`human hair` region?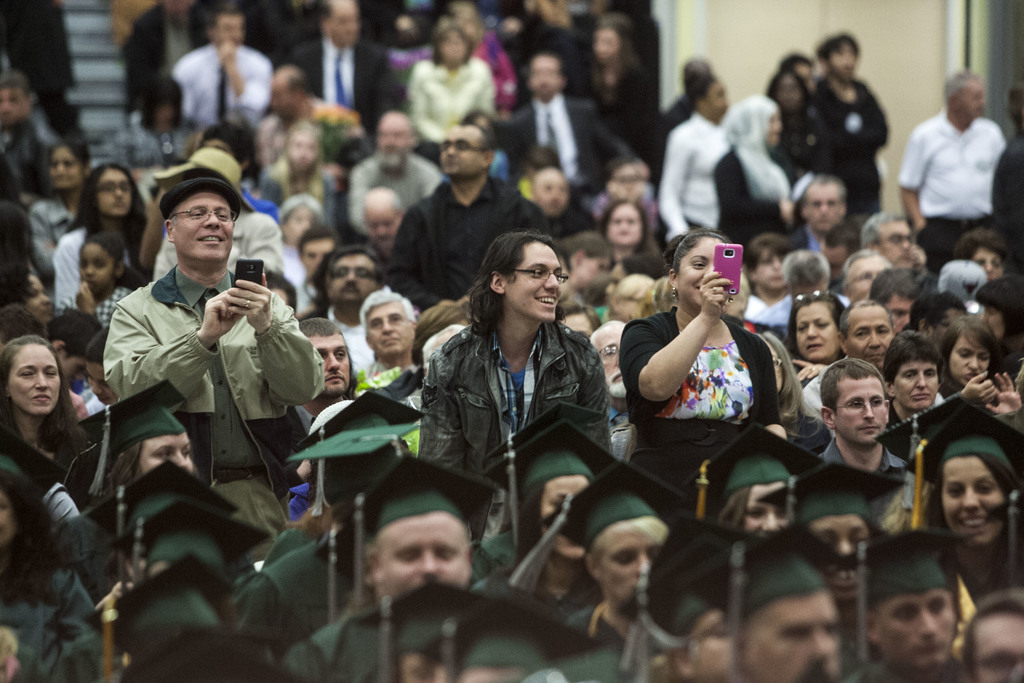
pyautogui.locateOnScreen(600, 156, 634, 185)
